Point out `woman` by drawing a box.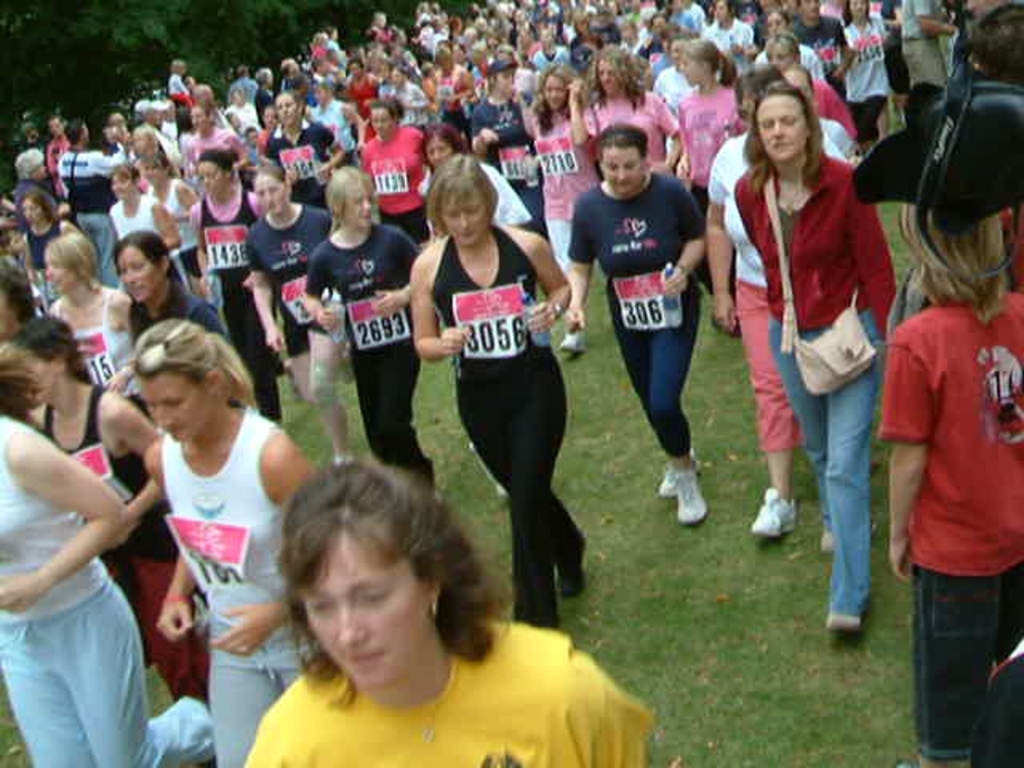
{"x1": 515, "y1": 29, "x2": 541, "y2": 59}.
